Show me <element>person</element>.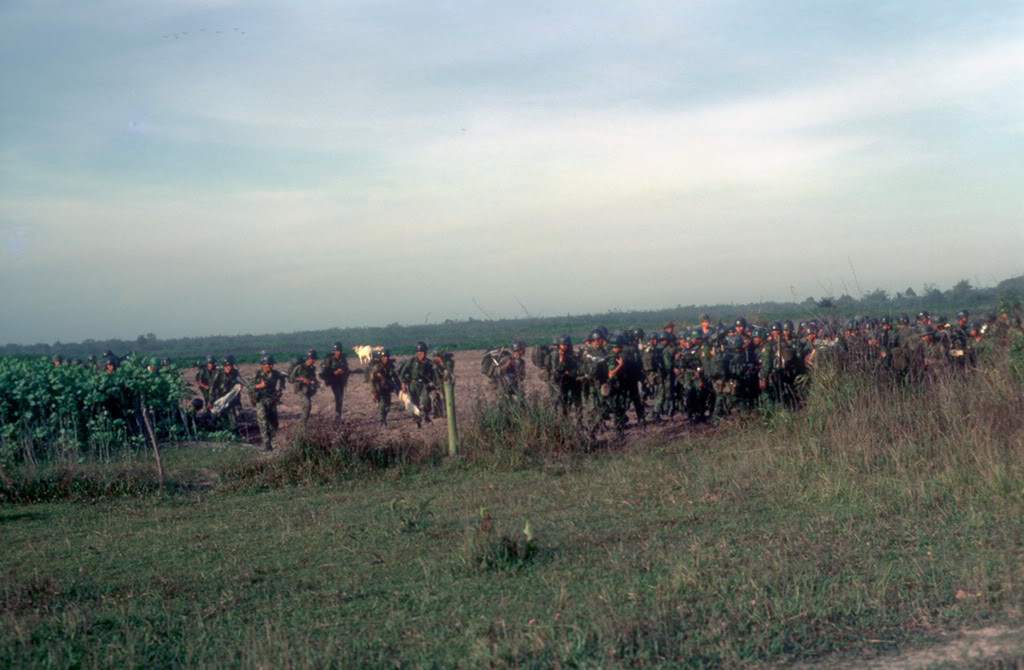
<element>person</element> is here: x1=312 y1=330 x2=342 y2=422.
